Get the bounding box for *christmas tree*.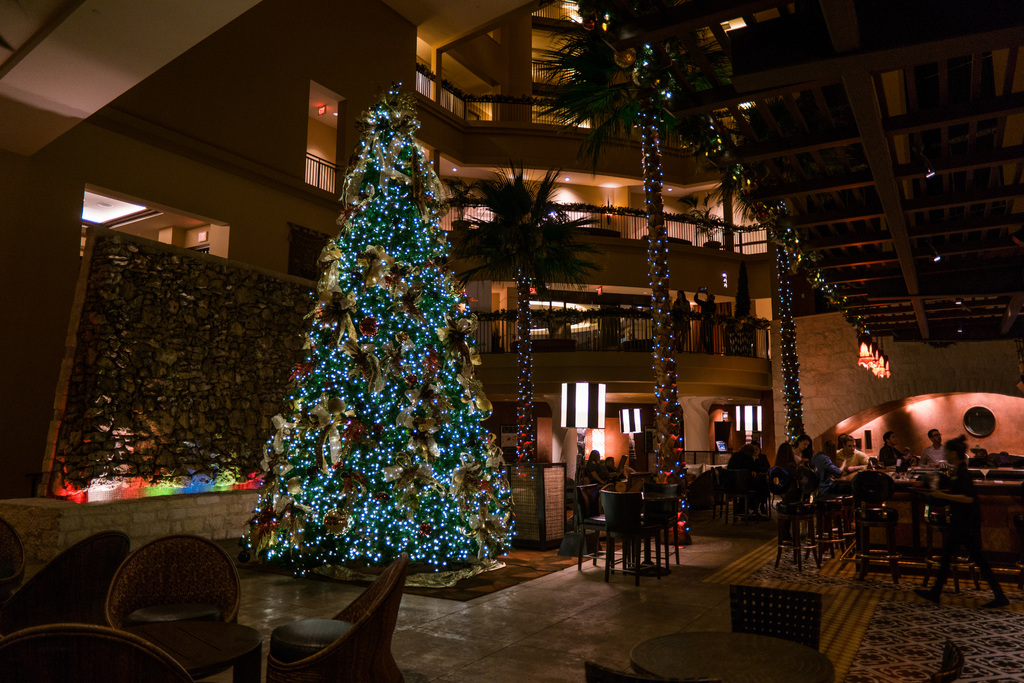
246 81 519 663.
